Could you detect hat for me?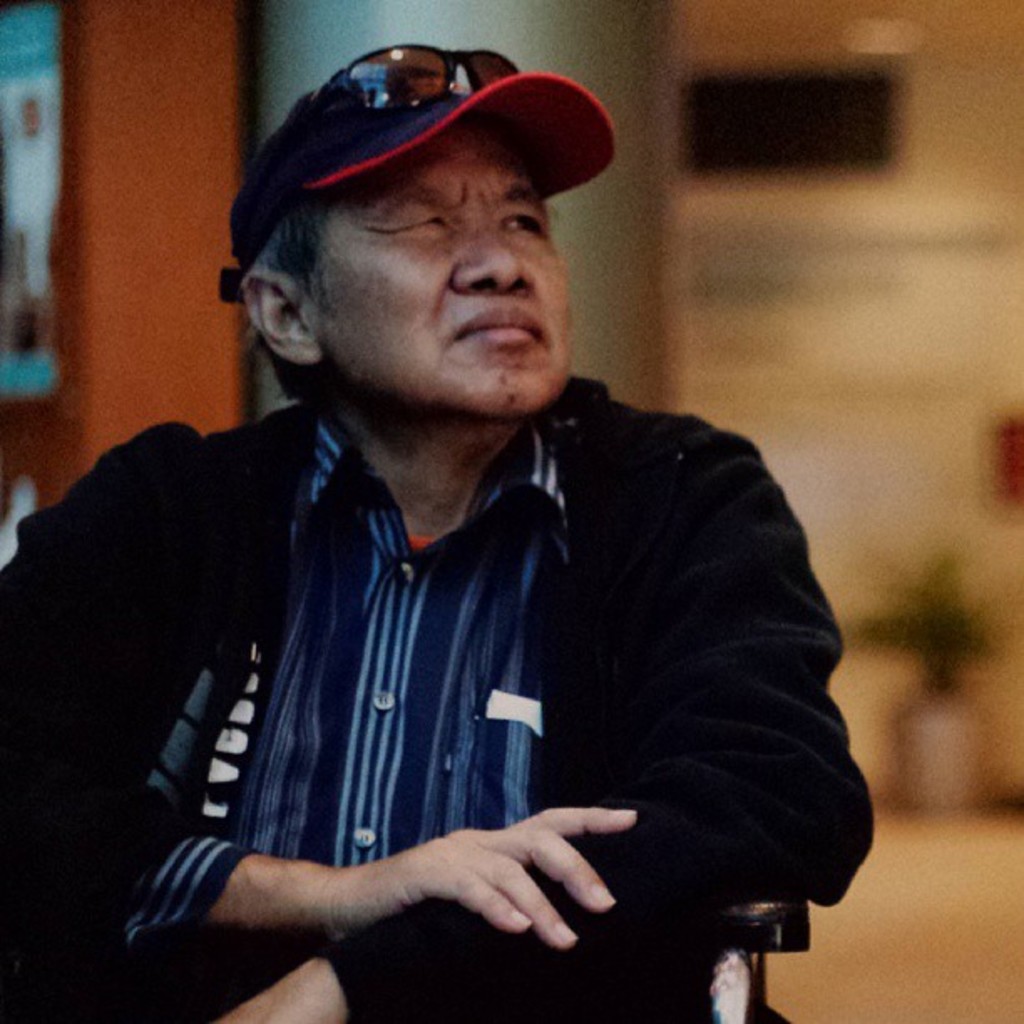
Detection result: box(219, 64, 621, 300).
